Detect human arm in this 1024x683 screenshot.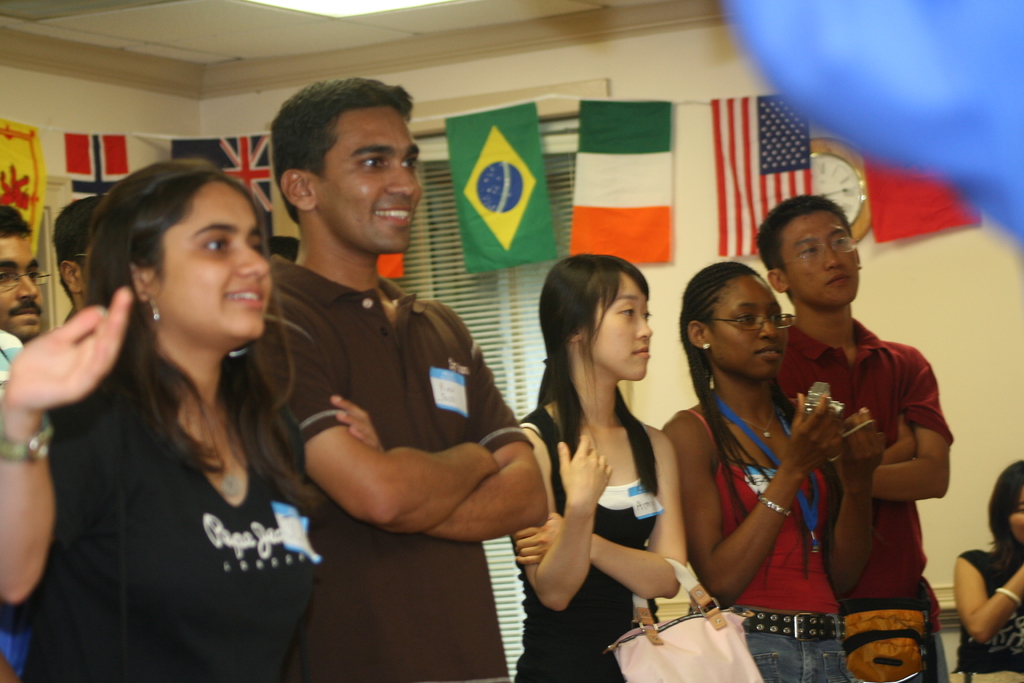
Detection: [0,283,96,579].
